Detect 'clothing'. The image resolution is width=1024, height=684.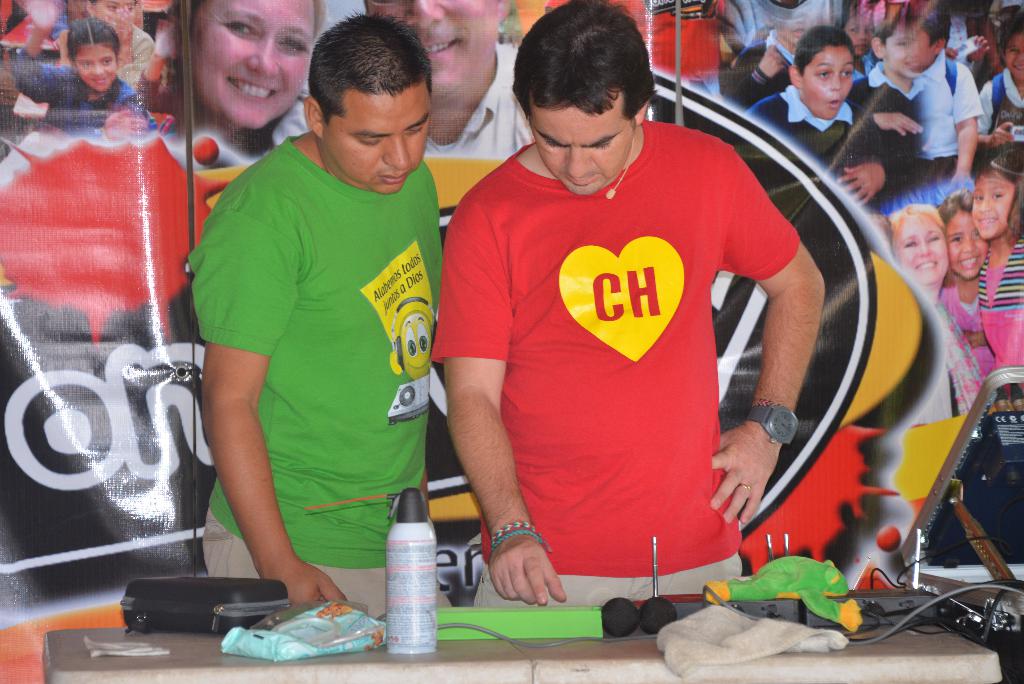
bbox=[6, 42, 163, 137].
